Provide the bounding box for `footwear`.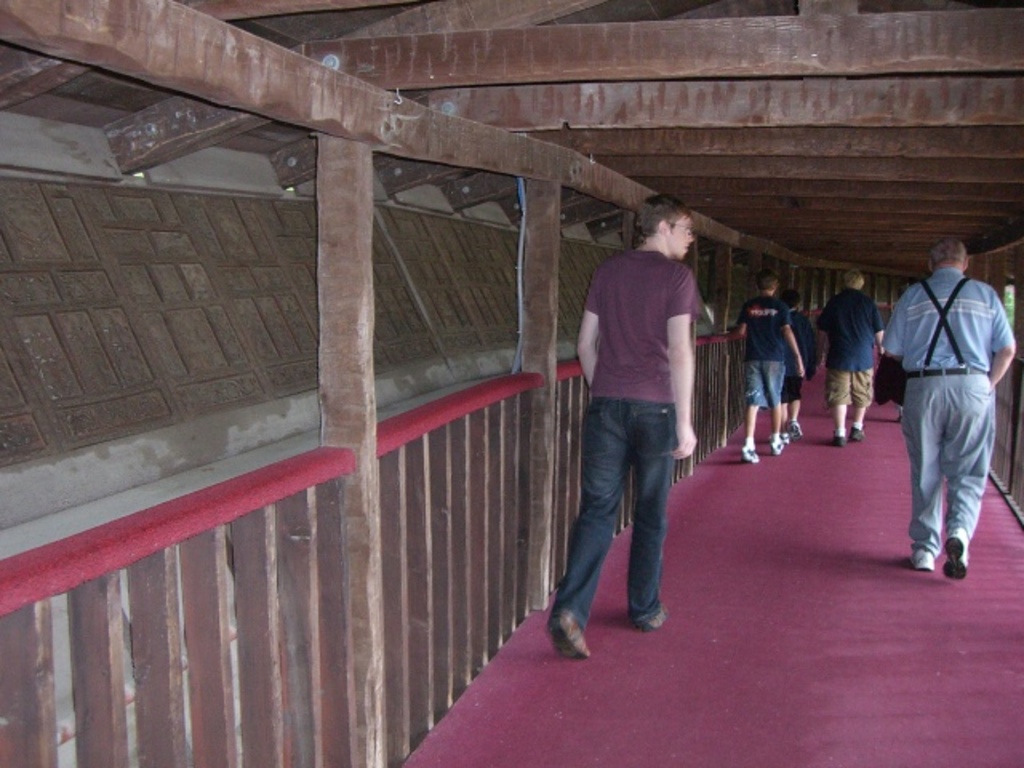
rect(909, 544, 936, 574).
